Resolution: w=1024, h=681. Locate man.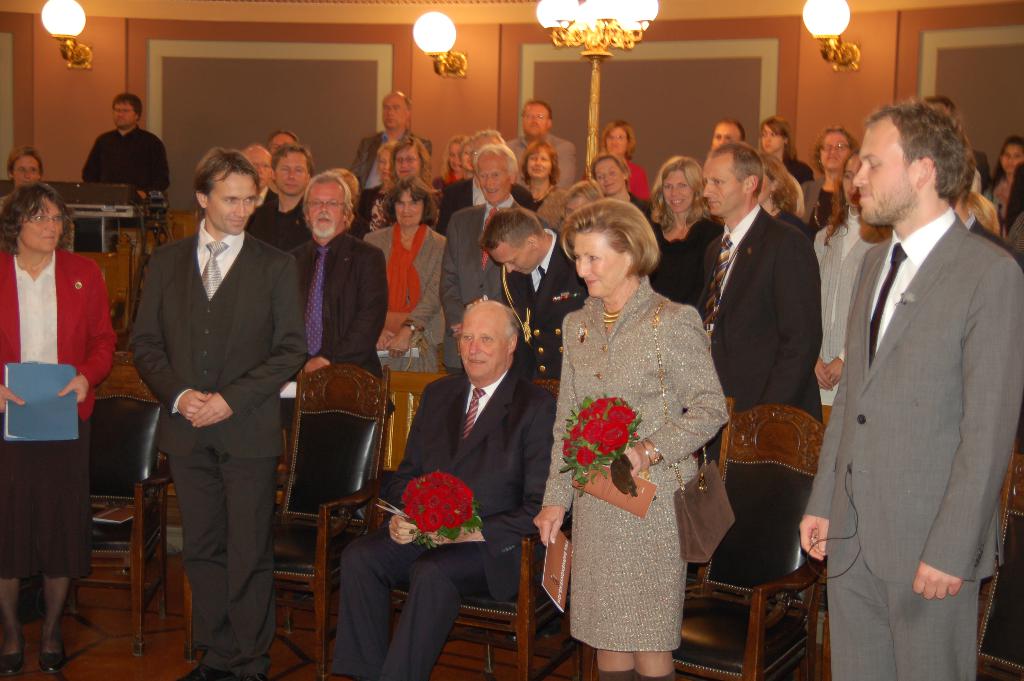
(x1=250, y1=140, x2=337, y2=267).
